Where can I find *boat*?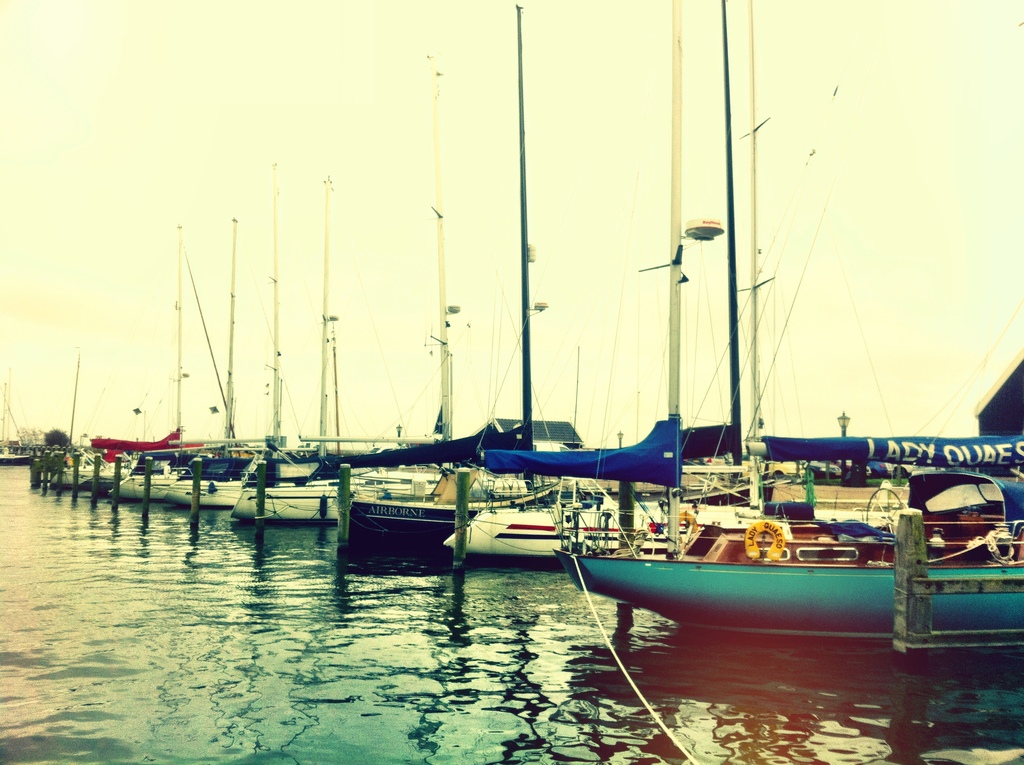
You can find it at {"x1": 554, "y1": 0, "x2": 1023, "y2": 652}.
